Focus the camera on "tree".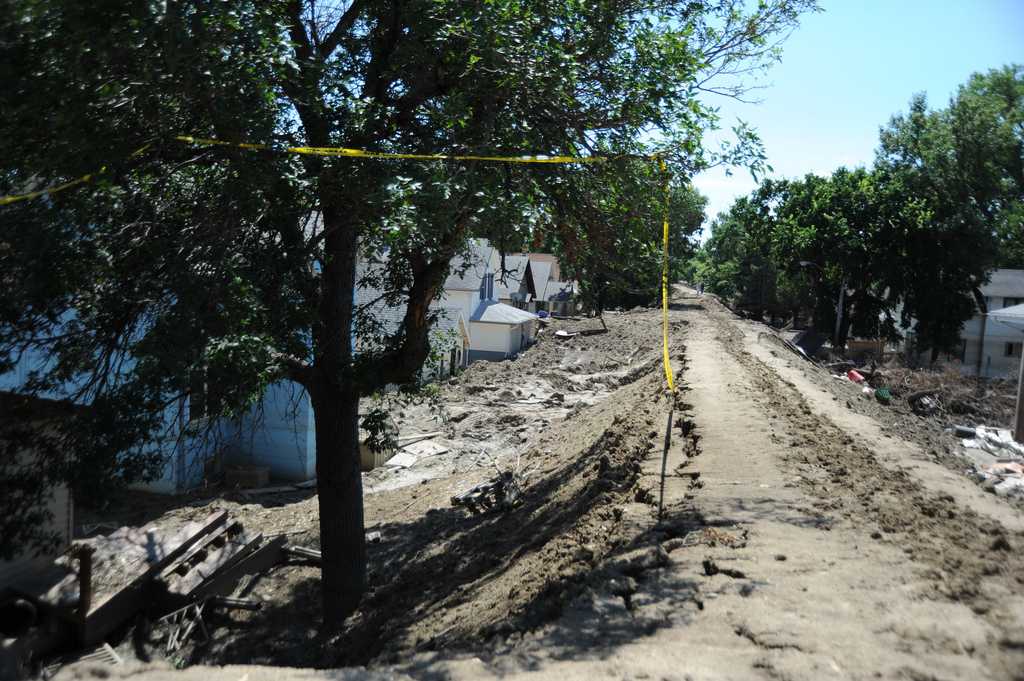
Focus region: <box>712,174,761,293</box>.
